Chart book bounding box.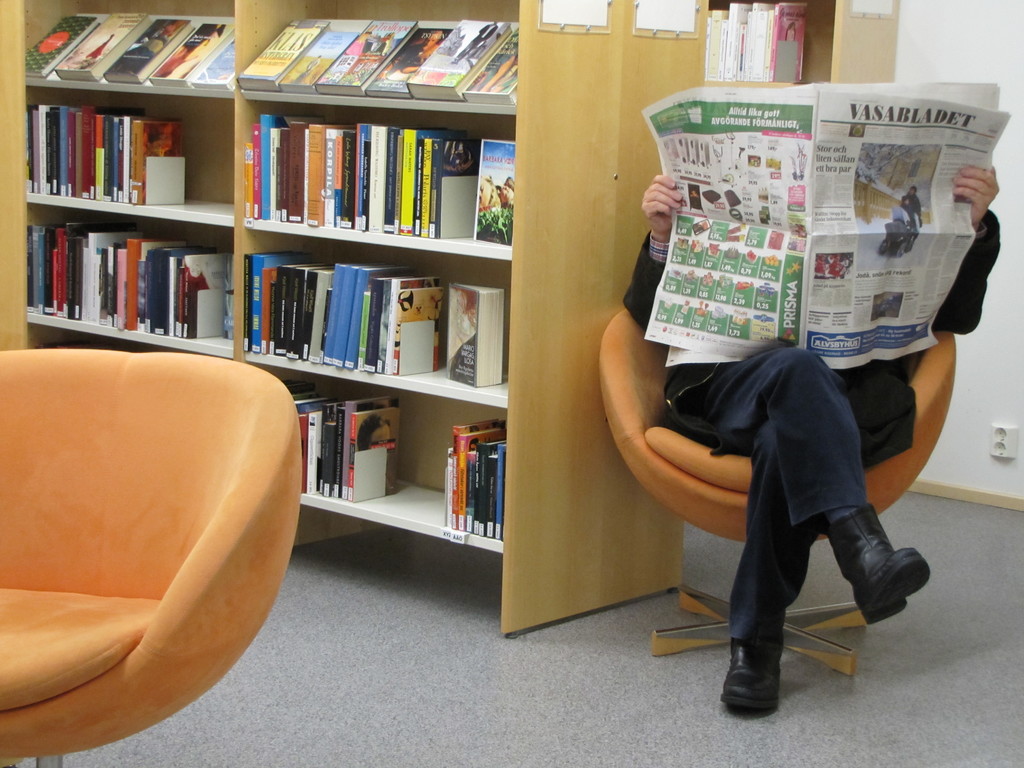
Charted: (x1=245, y1=114, x2=481, y2=241).
